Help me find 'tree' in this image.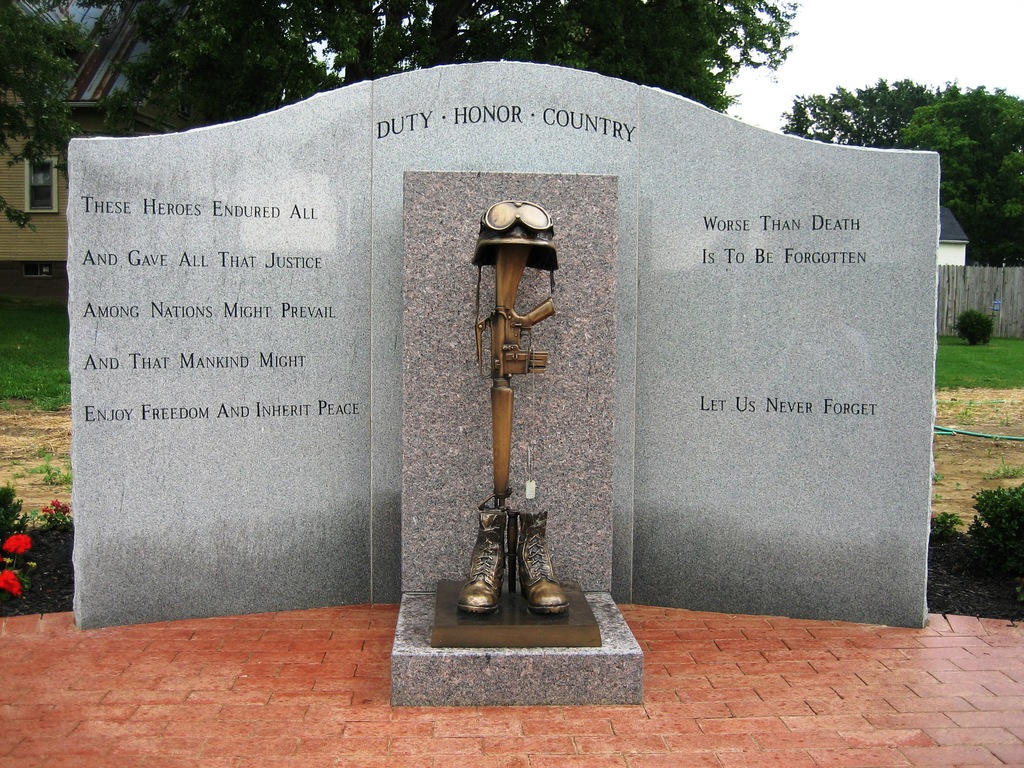
Found it: 0,0,86,230.
